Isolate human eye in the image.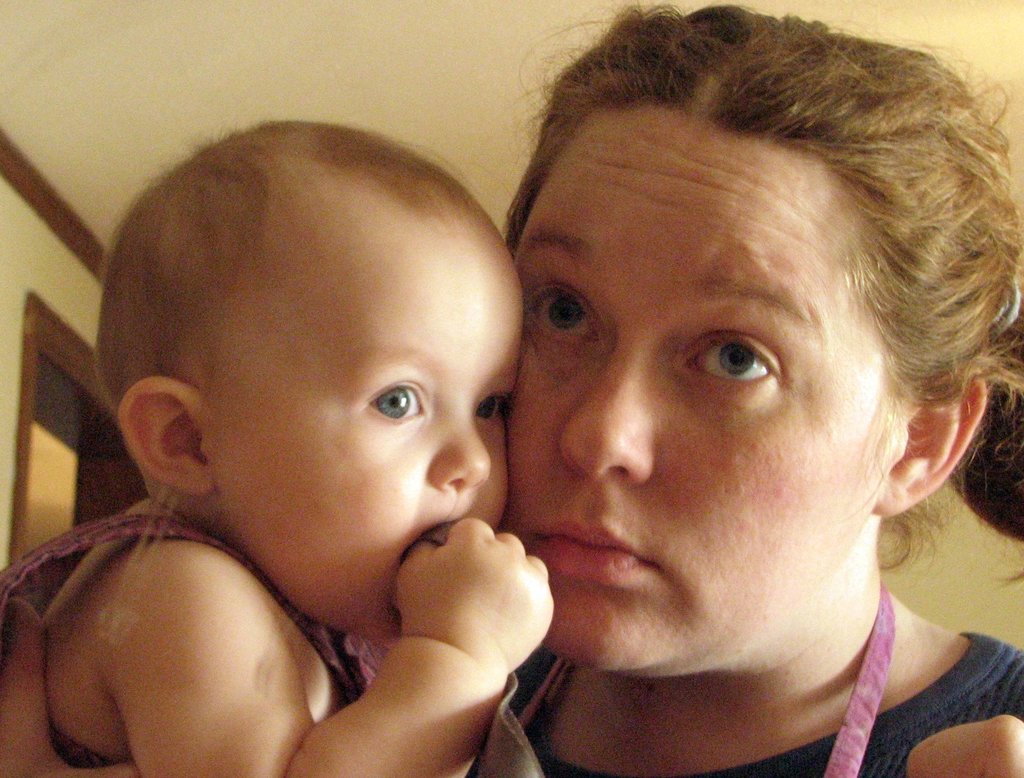
Isolated region: [473, 393, 510, 426].
